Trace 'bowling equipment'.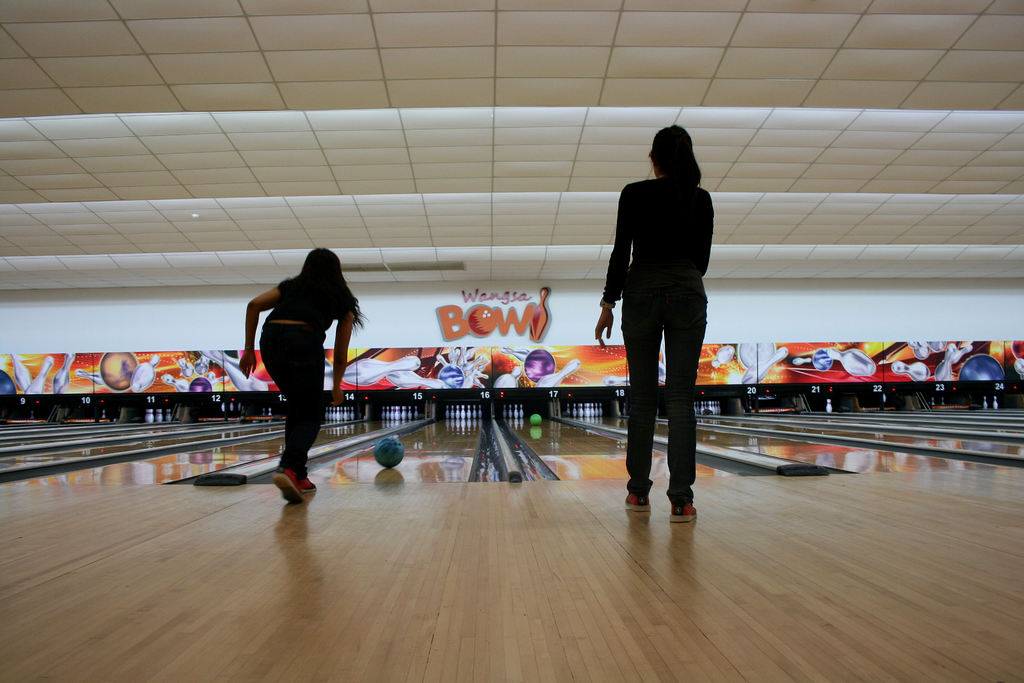
Traced to (686, 395, 740, 425).
